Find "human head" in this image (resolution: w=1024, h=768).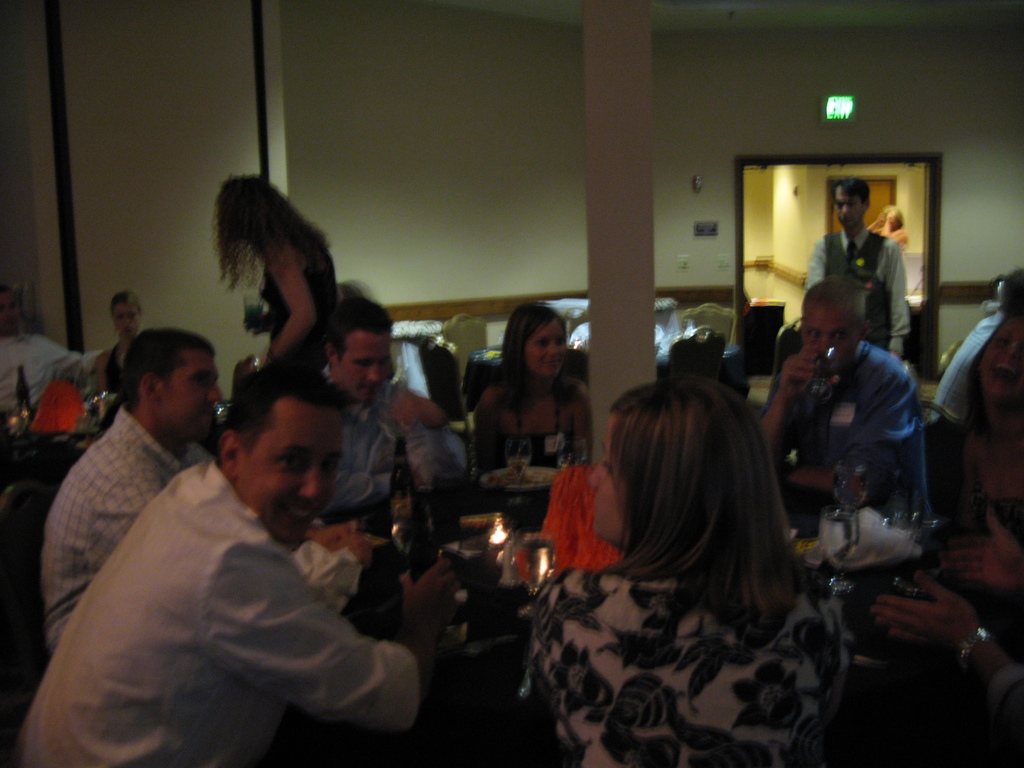
BBox(1000, 268, 1023, 311).
